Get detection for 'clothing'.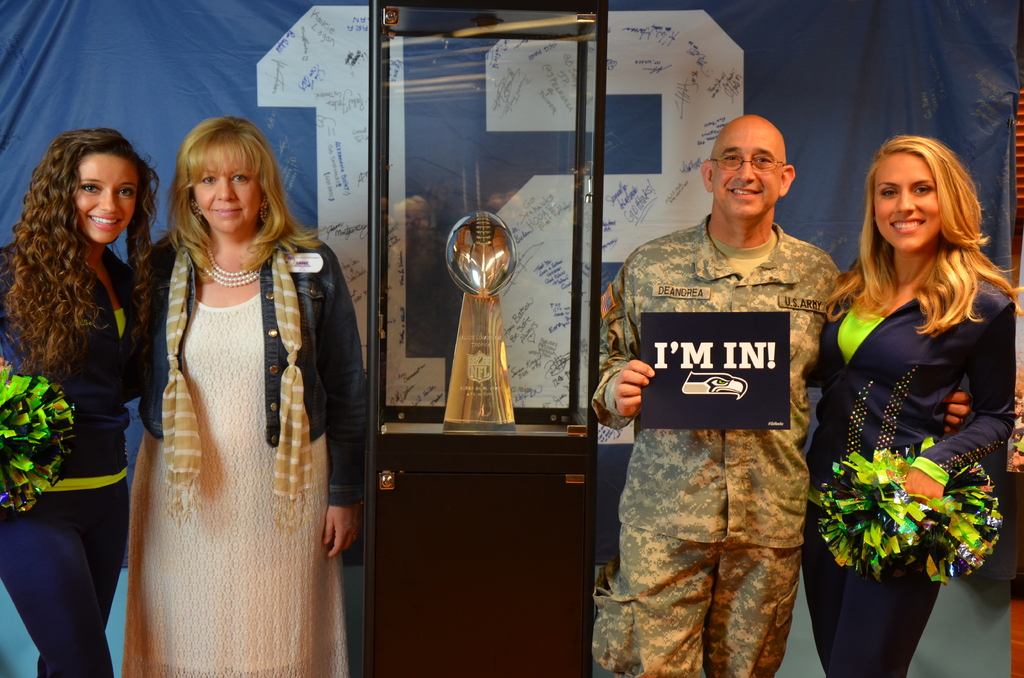
Detection: pyautogui.locateOnScreen(0, 245, 148, 677).
